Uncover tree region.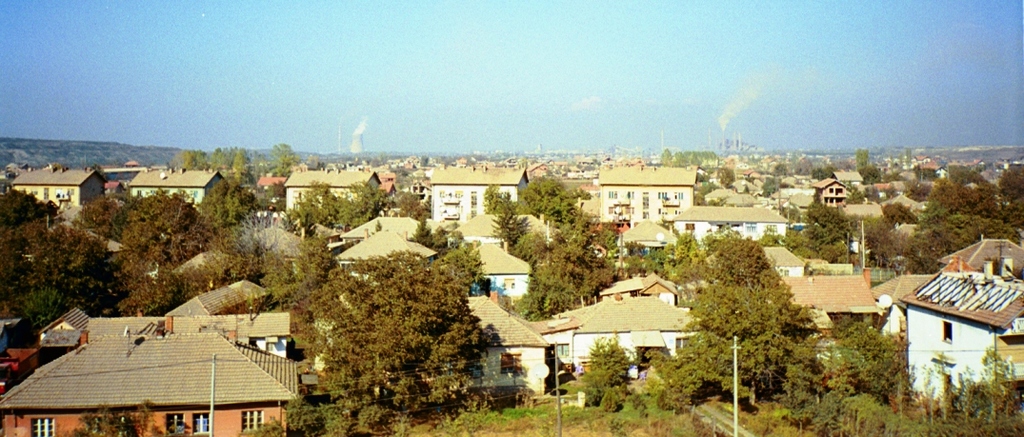
Uncovered: l=393, t=188, r=431, b=222.
